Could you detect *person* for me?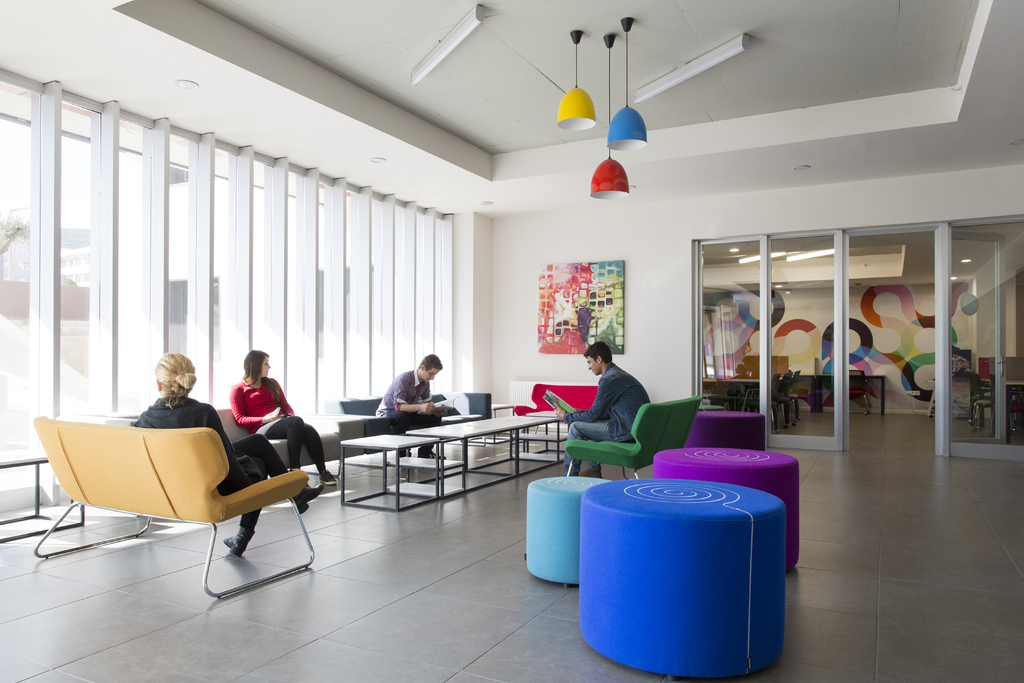
Detection result: pyautogui.locateOnScreen(746, 358, 761, 379).
